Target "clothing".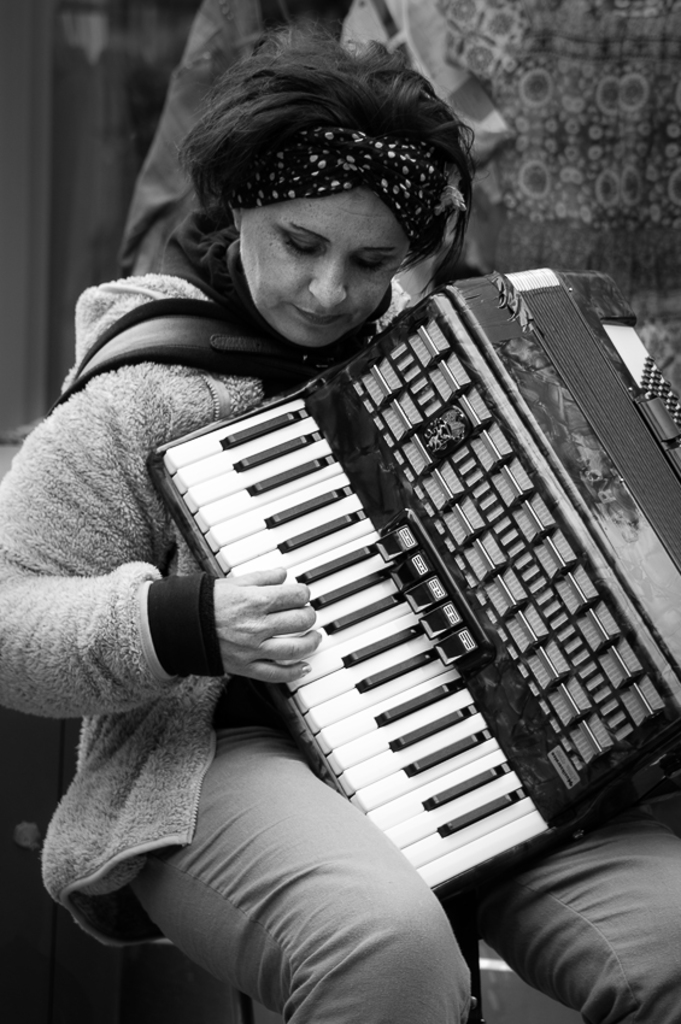
Target region: [0, 275, 680, 1023].
